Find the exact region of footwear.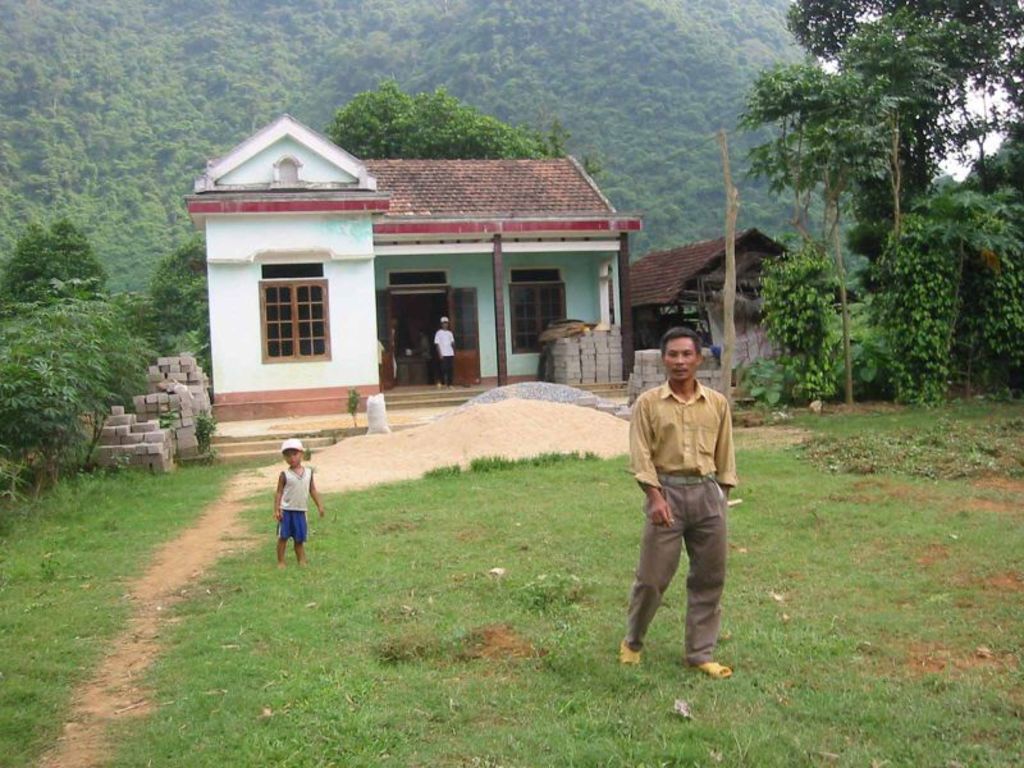
Exact region: <box>620,637,640,667</box>.
